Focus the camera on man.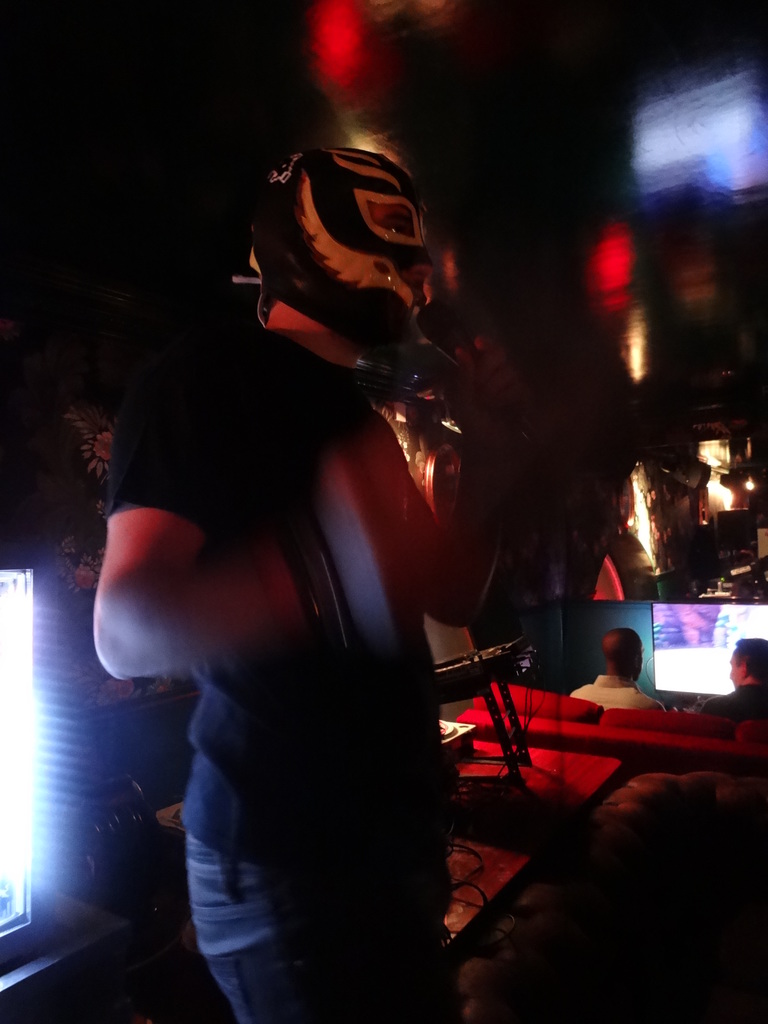
Focus region: [93,134,462,1023].
